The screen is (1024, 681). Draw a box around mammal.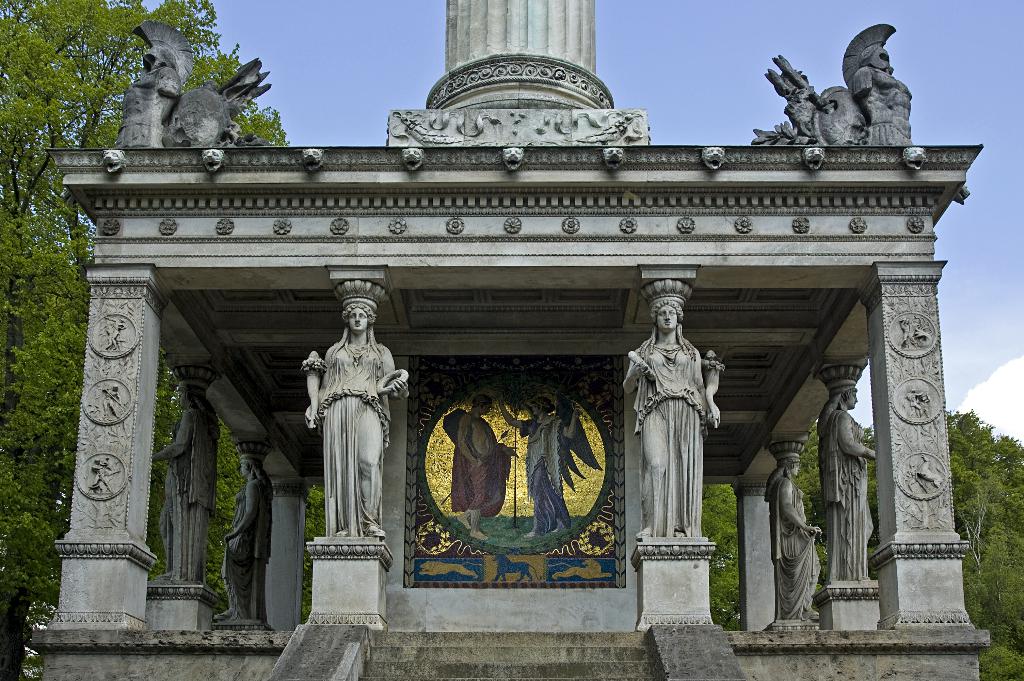
Rect(305, 146, 324, 169).
